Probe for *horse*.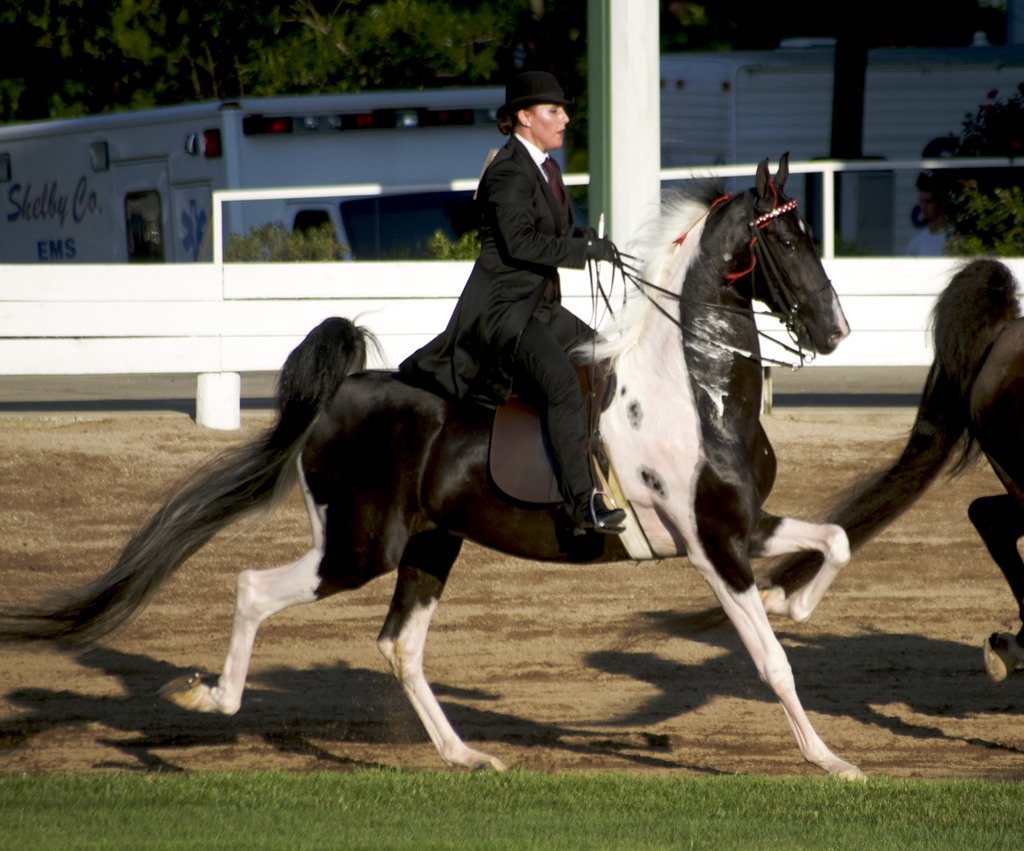
Probe result: bbox(615, 254, 1023, 687).
